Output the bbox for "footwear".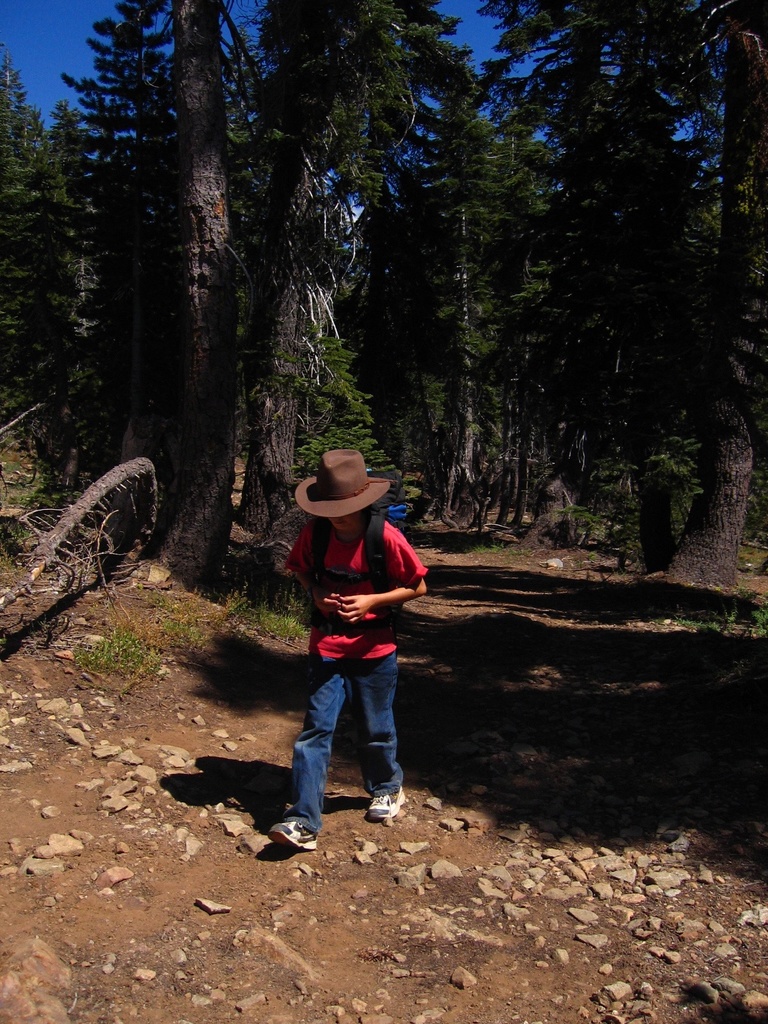
l=365, t=781, r=405, b=816.
